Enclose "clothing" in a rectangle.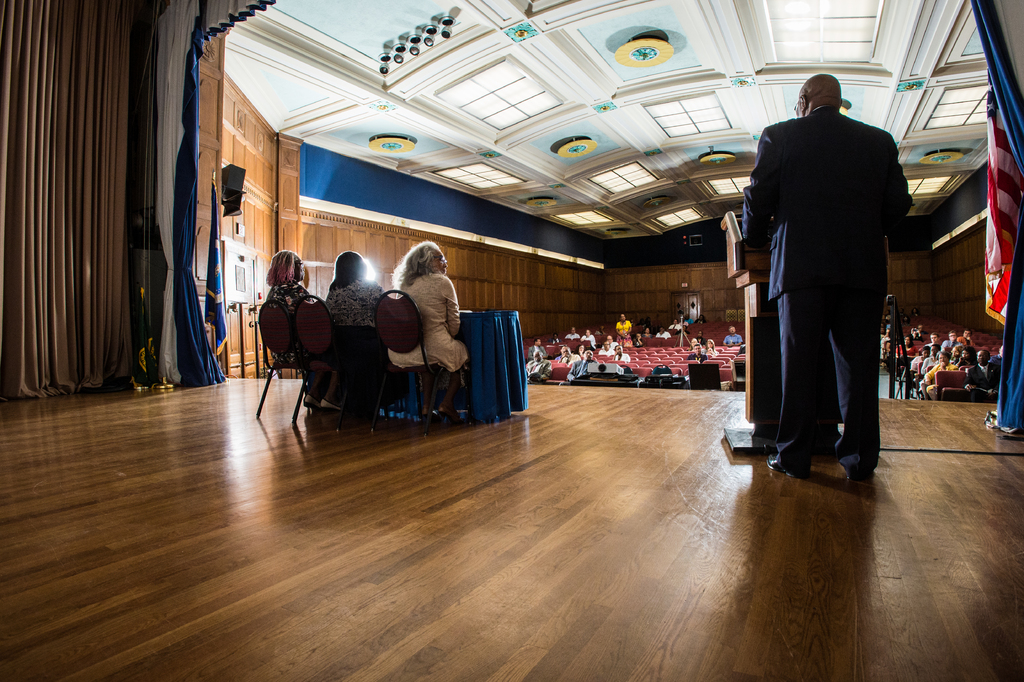
[left=690, top=337, right=705, bottom=351].
